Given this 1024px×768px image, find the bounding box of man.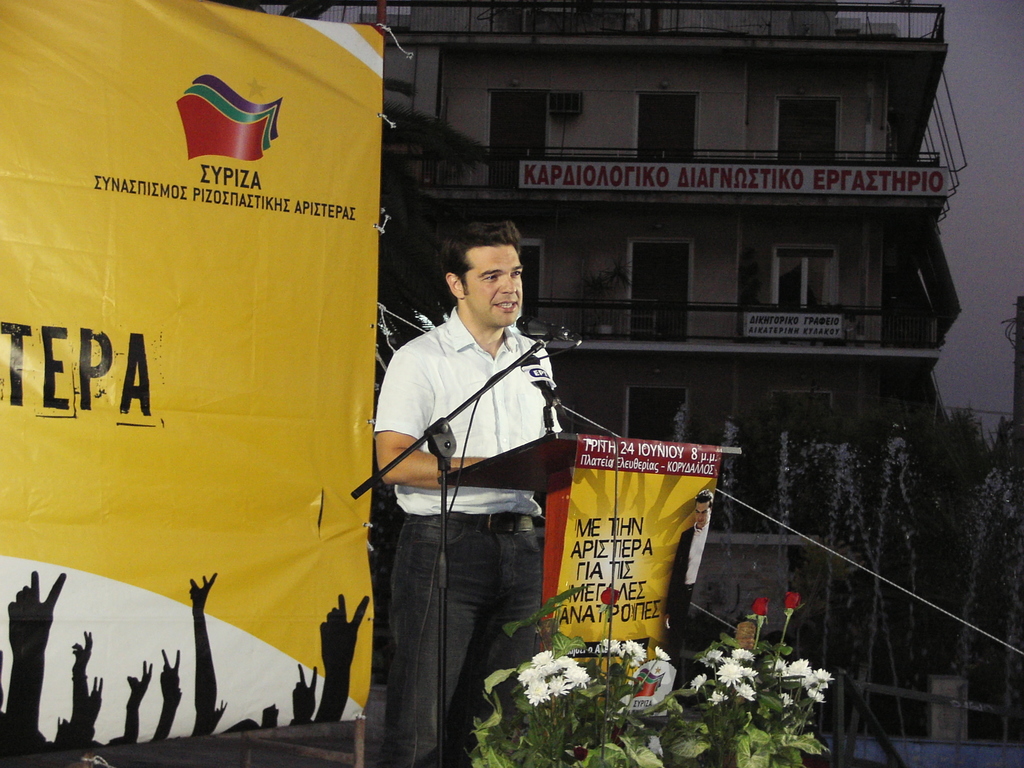
rect(348, 196, 599, 690).
